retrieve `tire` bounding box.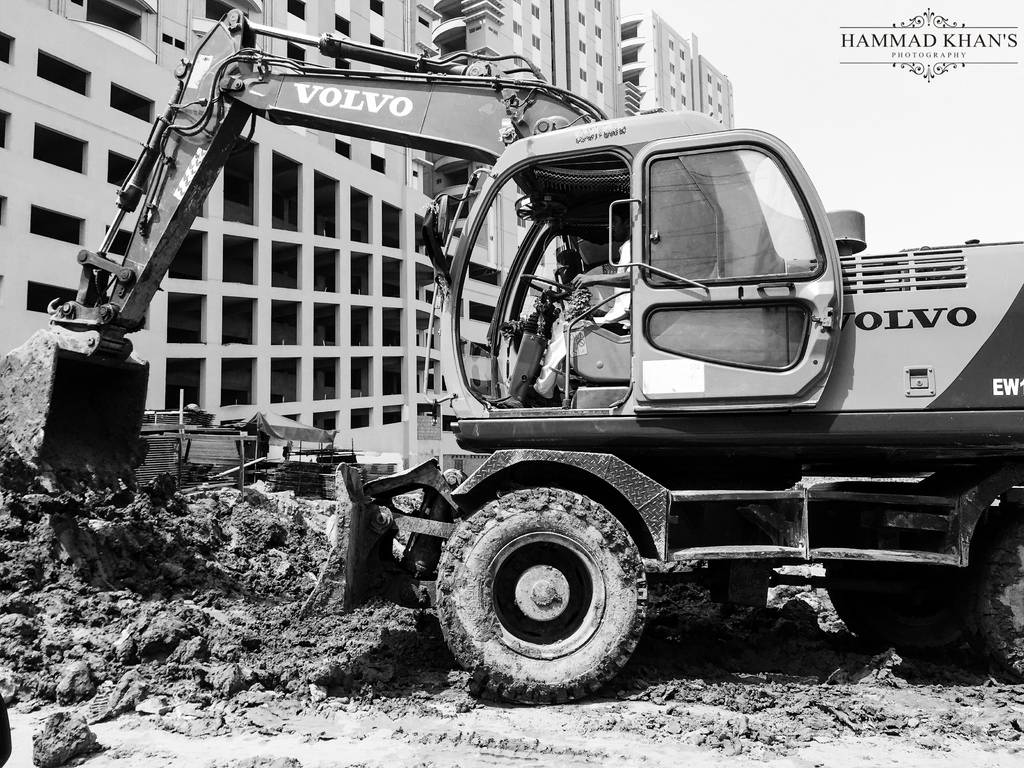
Bounding box: pyautogui.locateOnScreen(955, 529, 1021, 685).
